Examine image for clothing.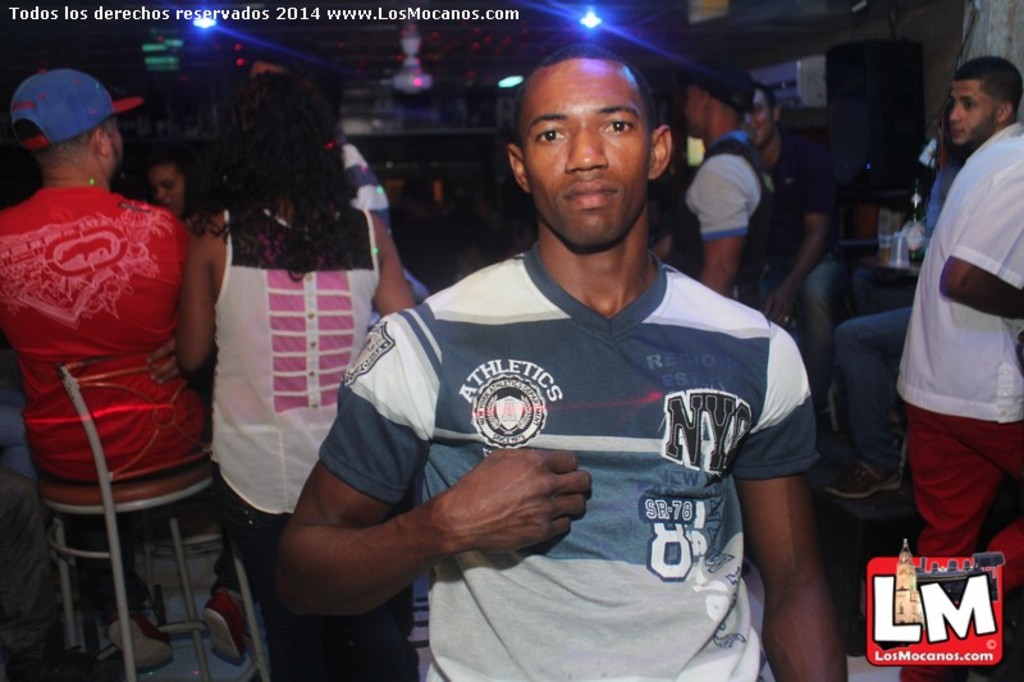
Examination result: rect(827, 151, 960, 463).
